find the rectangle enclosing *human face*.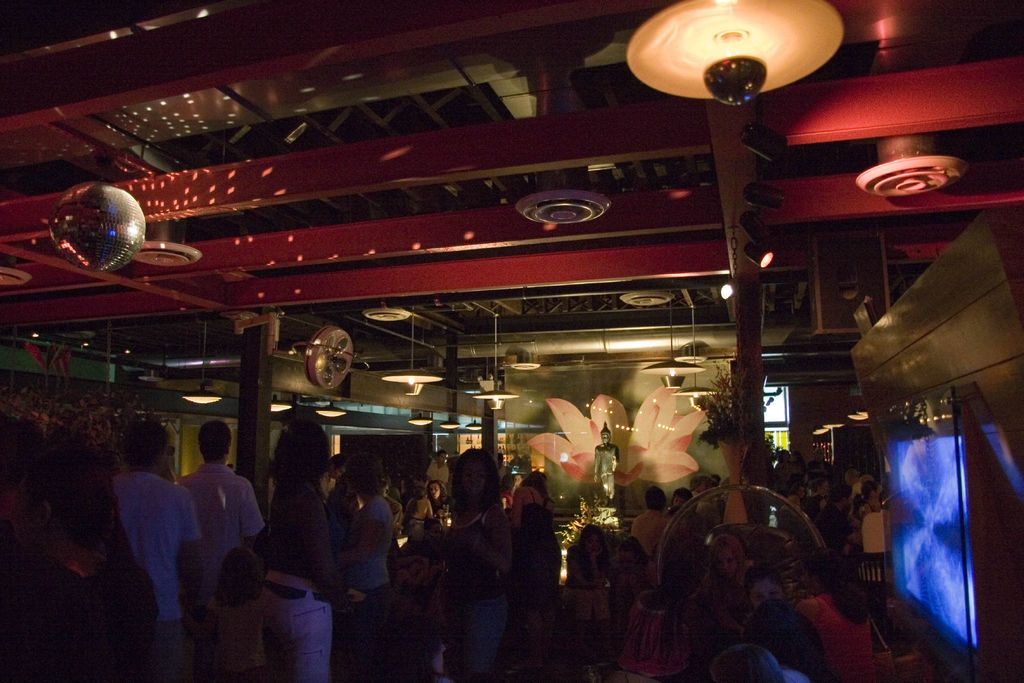
select_region(465, 462, 489, 498).
